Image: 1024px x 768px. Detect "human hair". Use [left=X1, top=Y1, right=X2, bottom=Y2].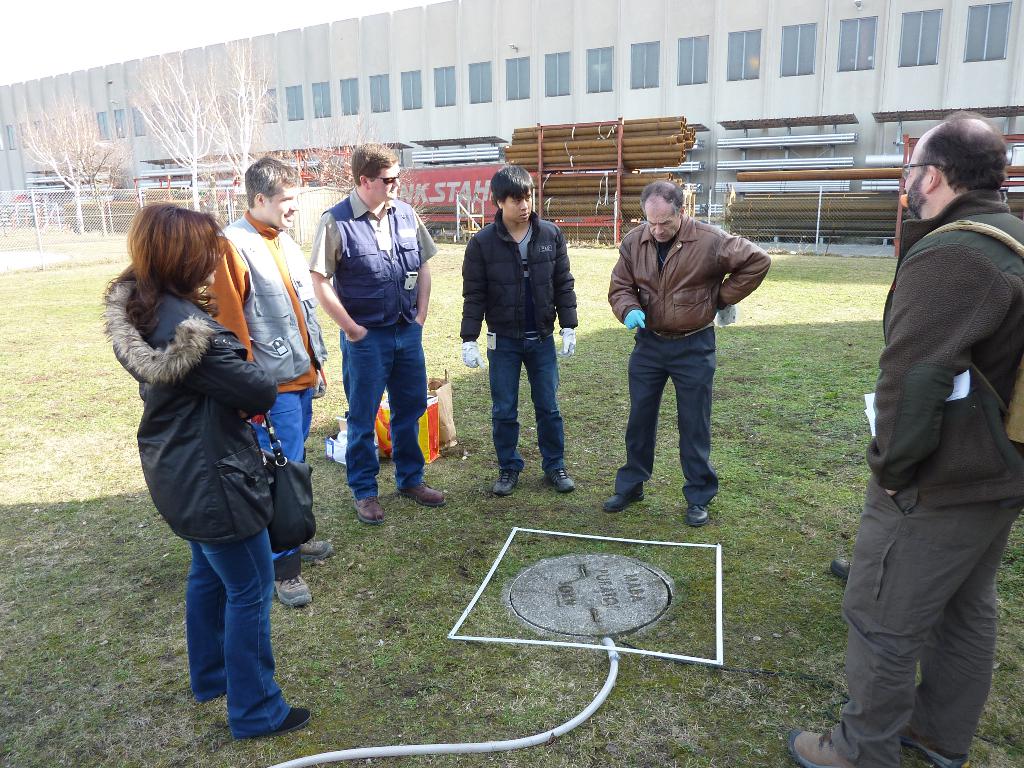
[left=116, top=204, right=218, bottom=324].
